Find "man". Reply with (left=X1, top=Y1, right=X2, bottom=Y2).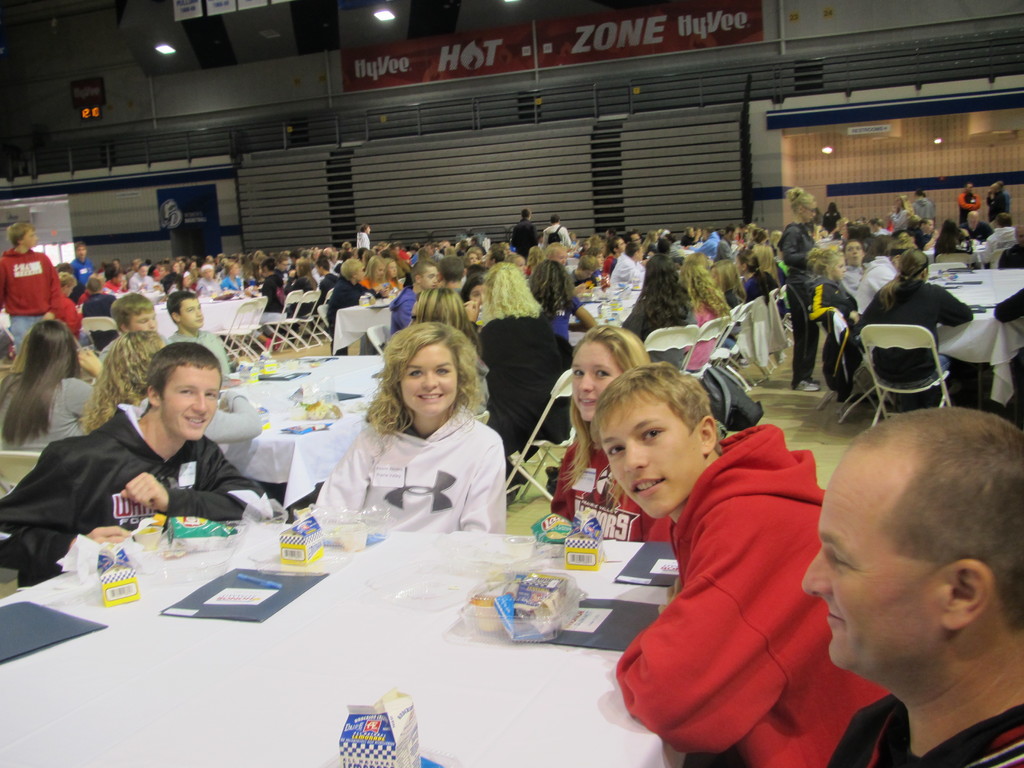
(left=984, top=181, right=1009, bottom=225).
